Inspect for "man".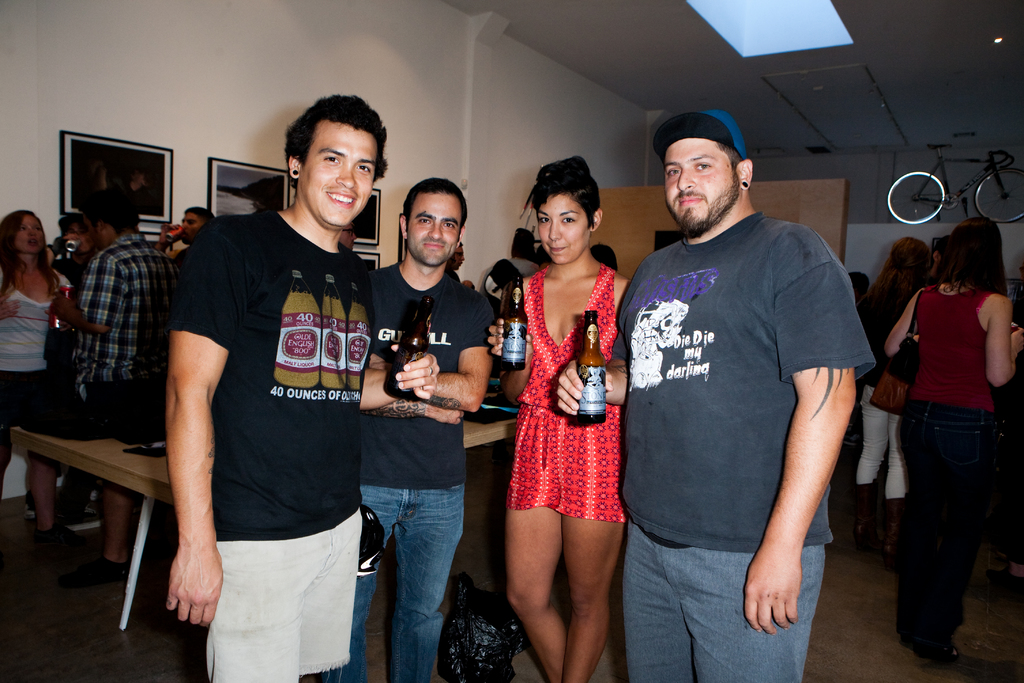
Inspection: x1=556 y1=112 x2=874 y2=682.
